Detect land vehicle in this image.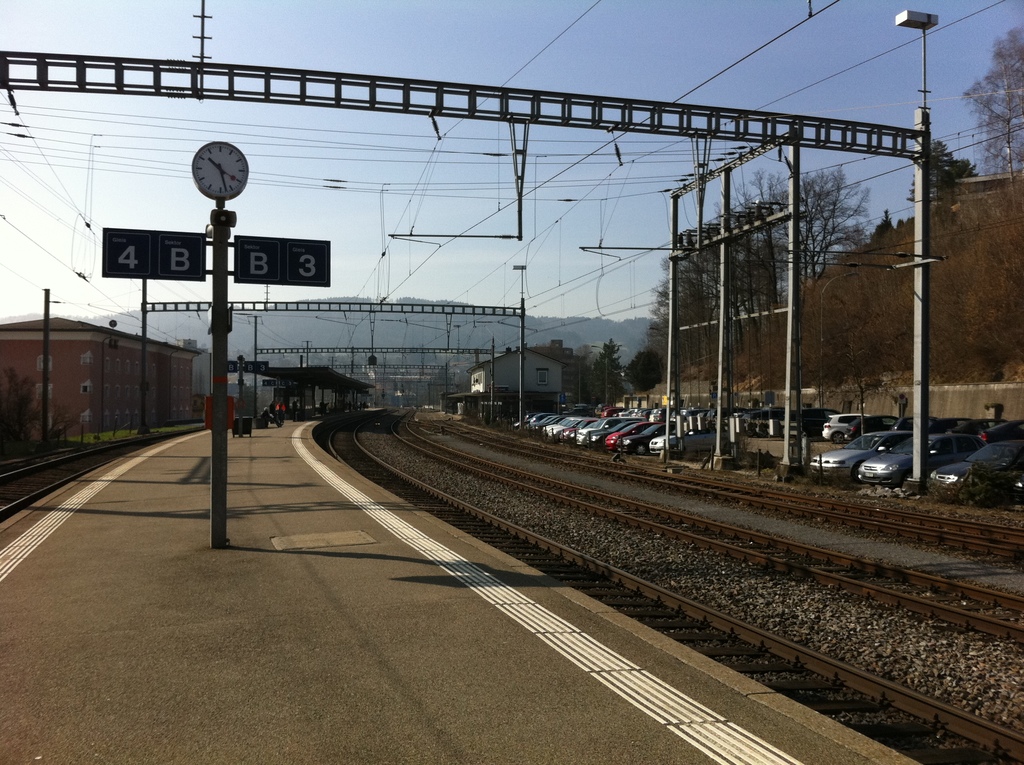
Detection: crop(854, 429, 982, 490).
